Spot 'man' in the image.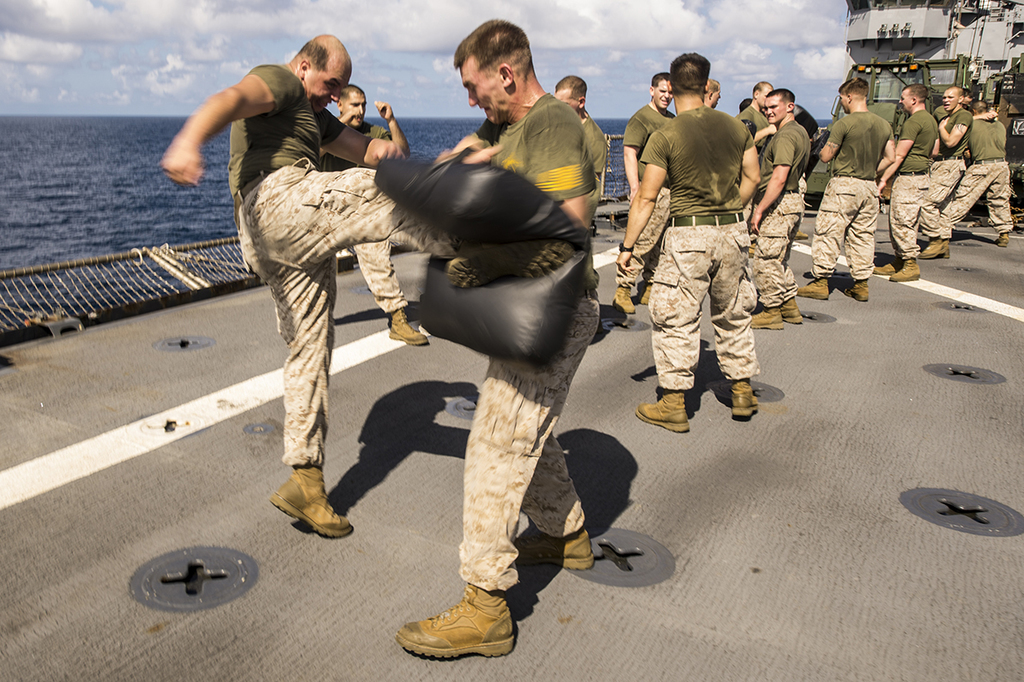
'man' found at [left=317, top=88, right=429, bottom=354].
